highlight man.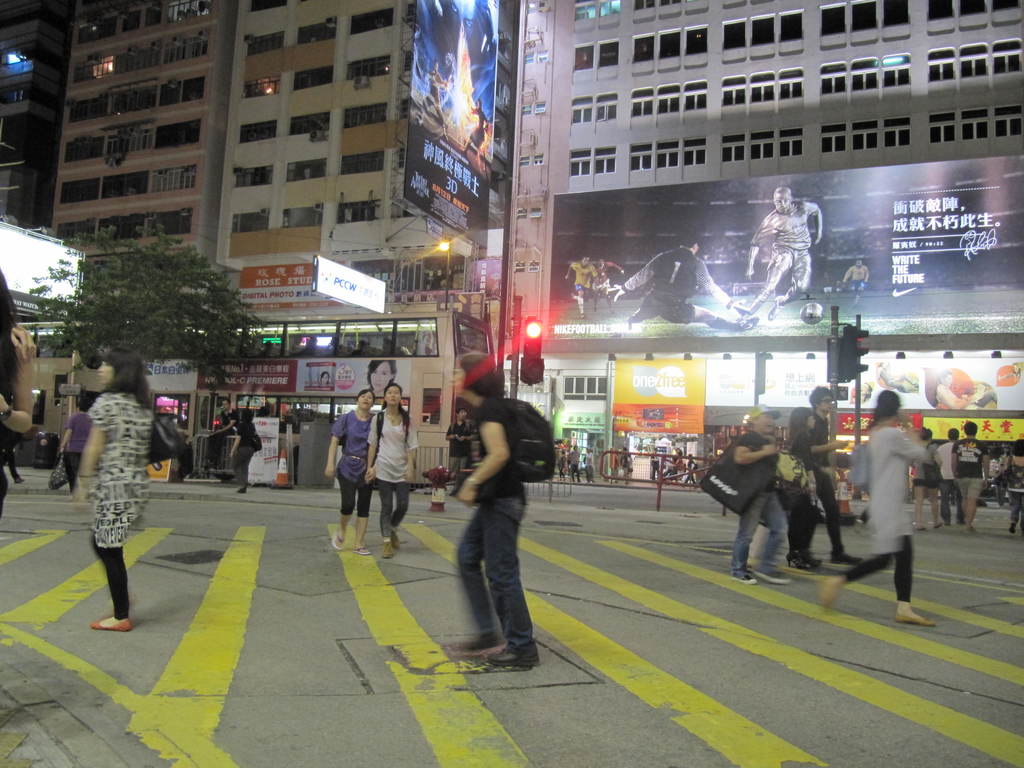
Highlighted region: [x1=929, y1=426, x2=963, y2=535].
